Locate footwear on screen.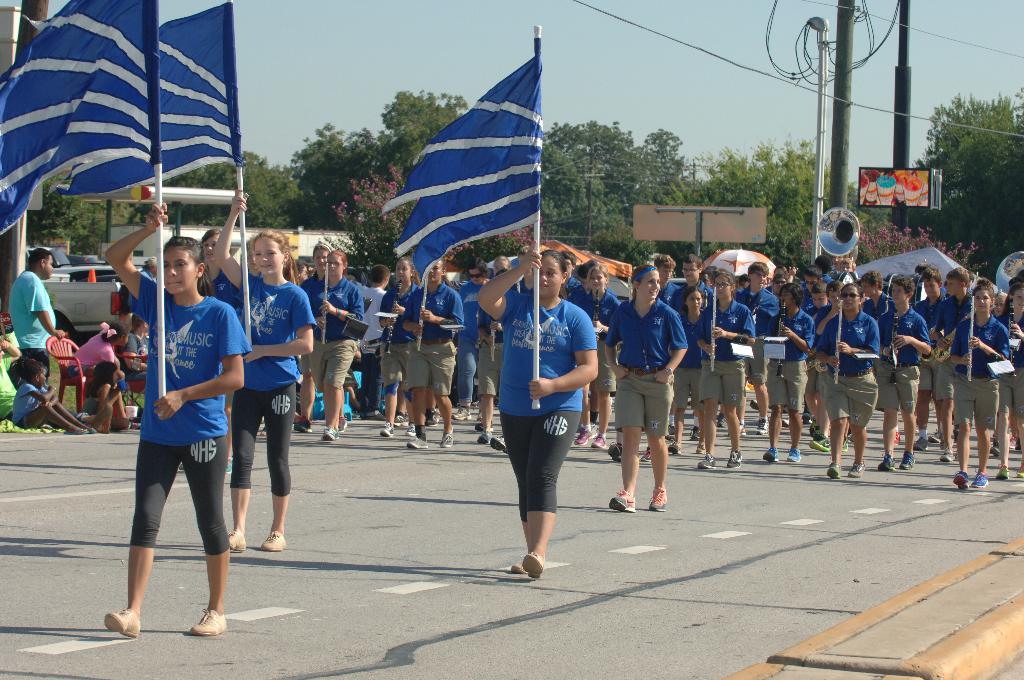
On screen at rect(410, 435, 431, 448).
